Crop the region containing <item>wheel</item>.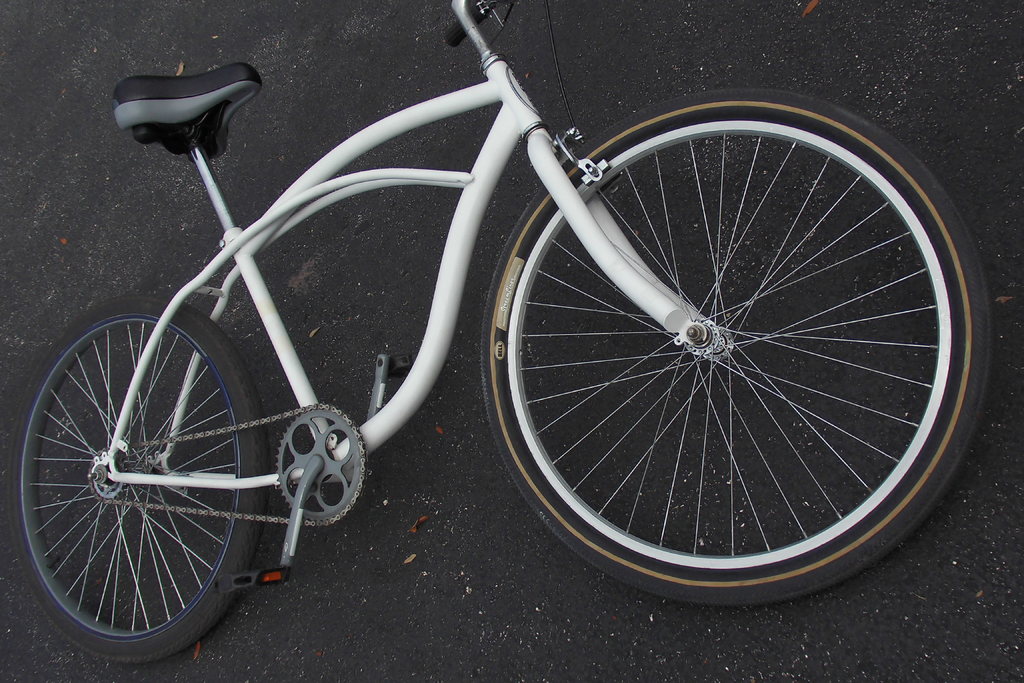
Crop region: select_region(275, 407, 364, 523).
